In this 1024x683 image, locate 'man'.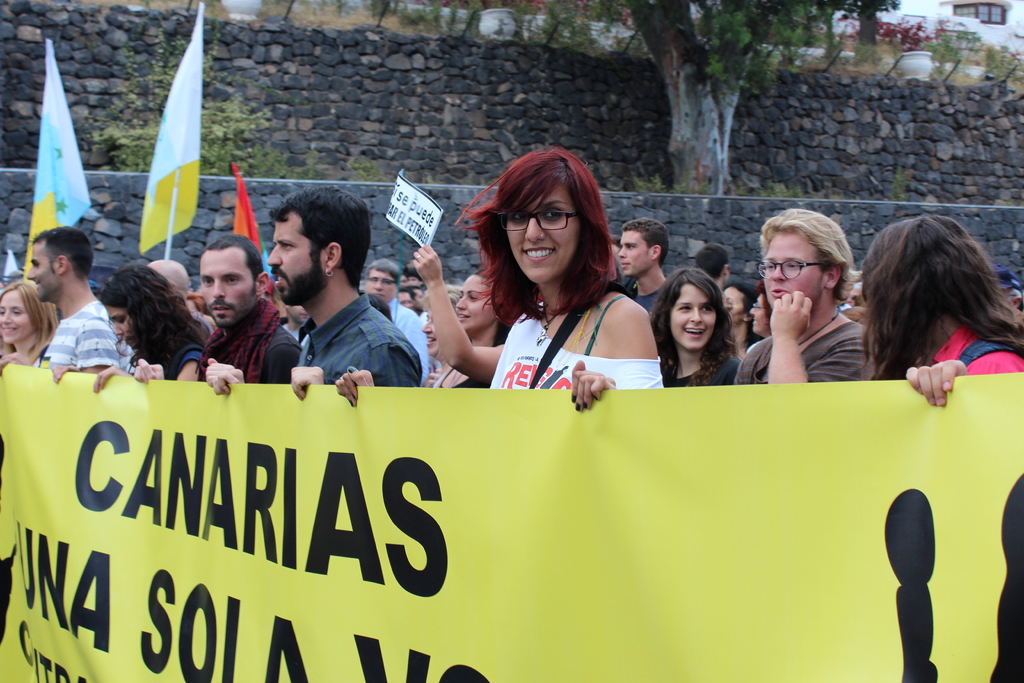
Bounding box: box=[360, 258, 426, 384].
